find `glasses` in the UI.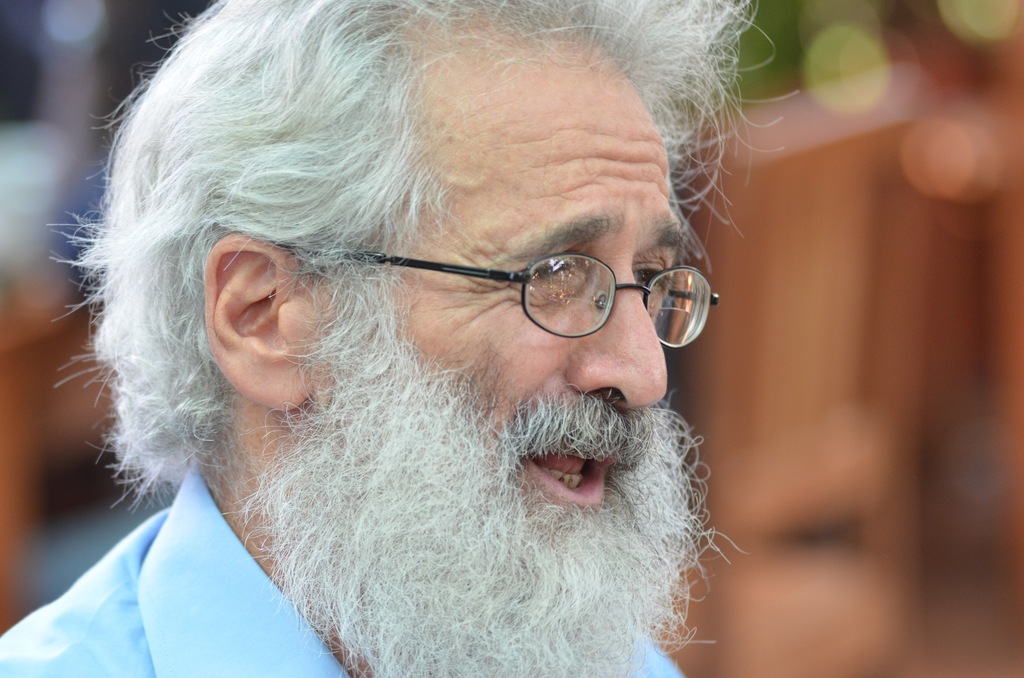
UI element at locate(410, 247, 724, 337).
